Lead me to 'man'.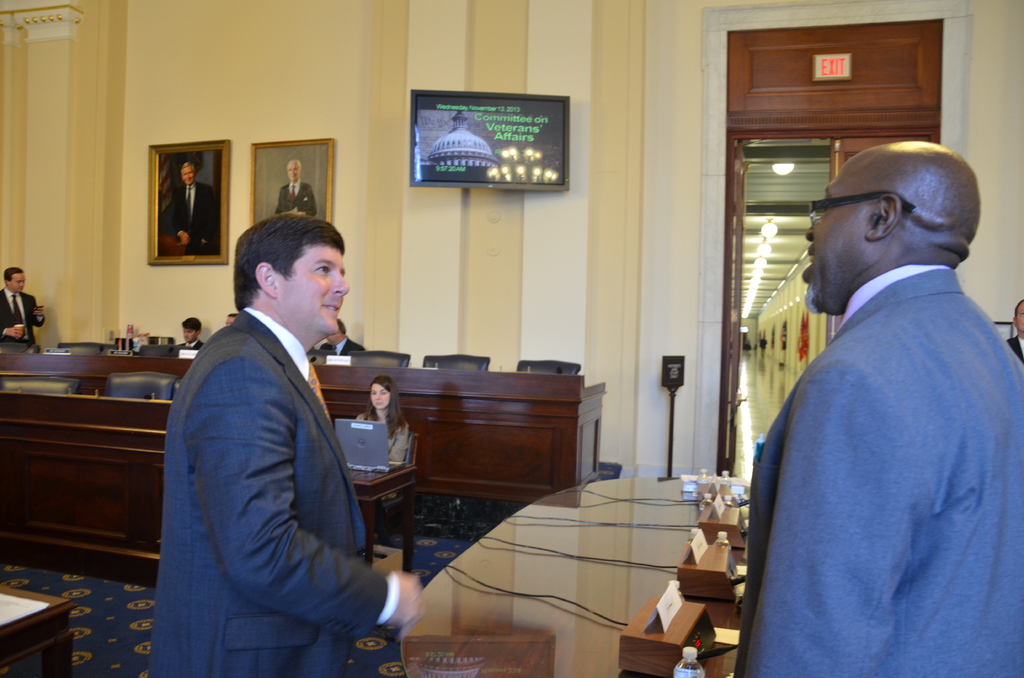
Lead to pyautogui.locateOnScreen(0, 264, 51, 353).
